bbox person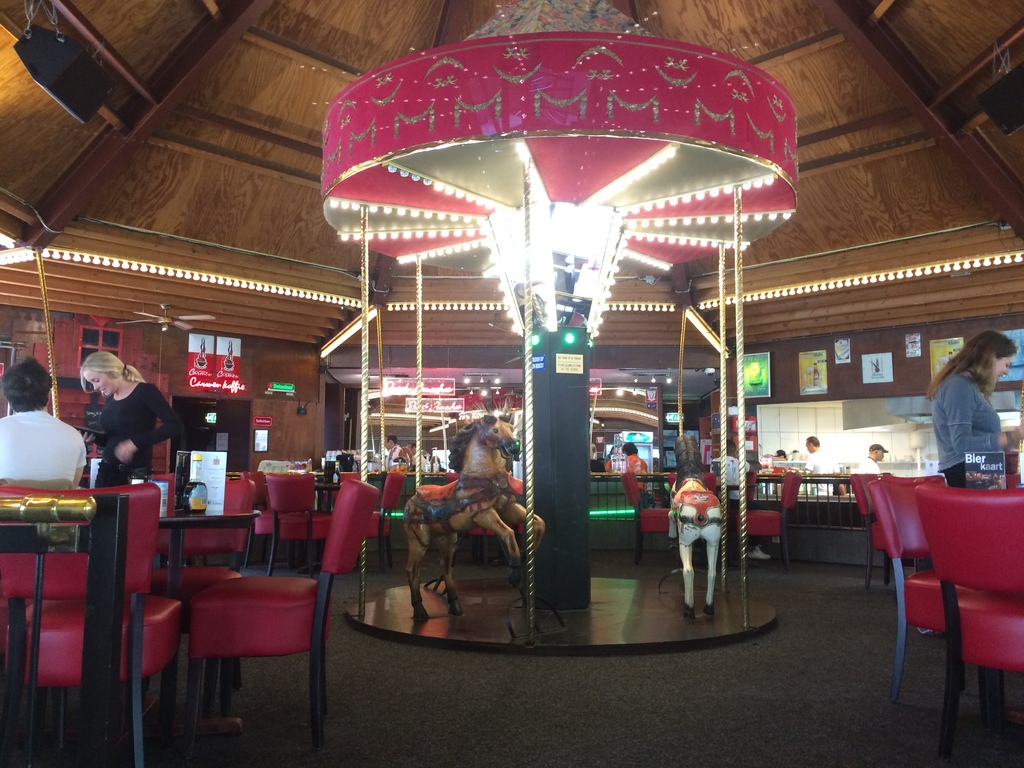
left=803, top=430, right=831, bottom=476
